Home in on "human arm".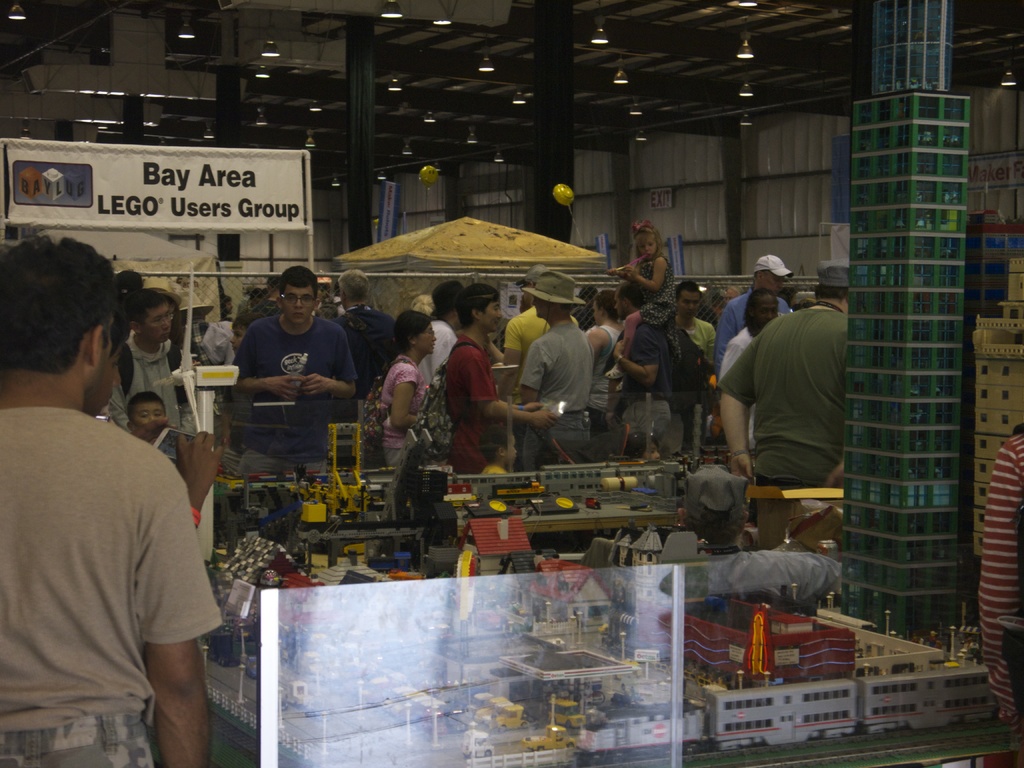
Homed in at x1=701 y1=323 x2=724 y2=364.
